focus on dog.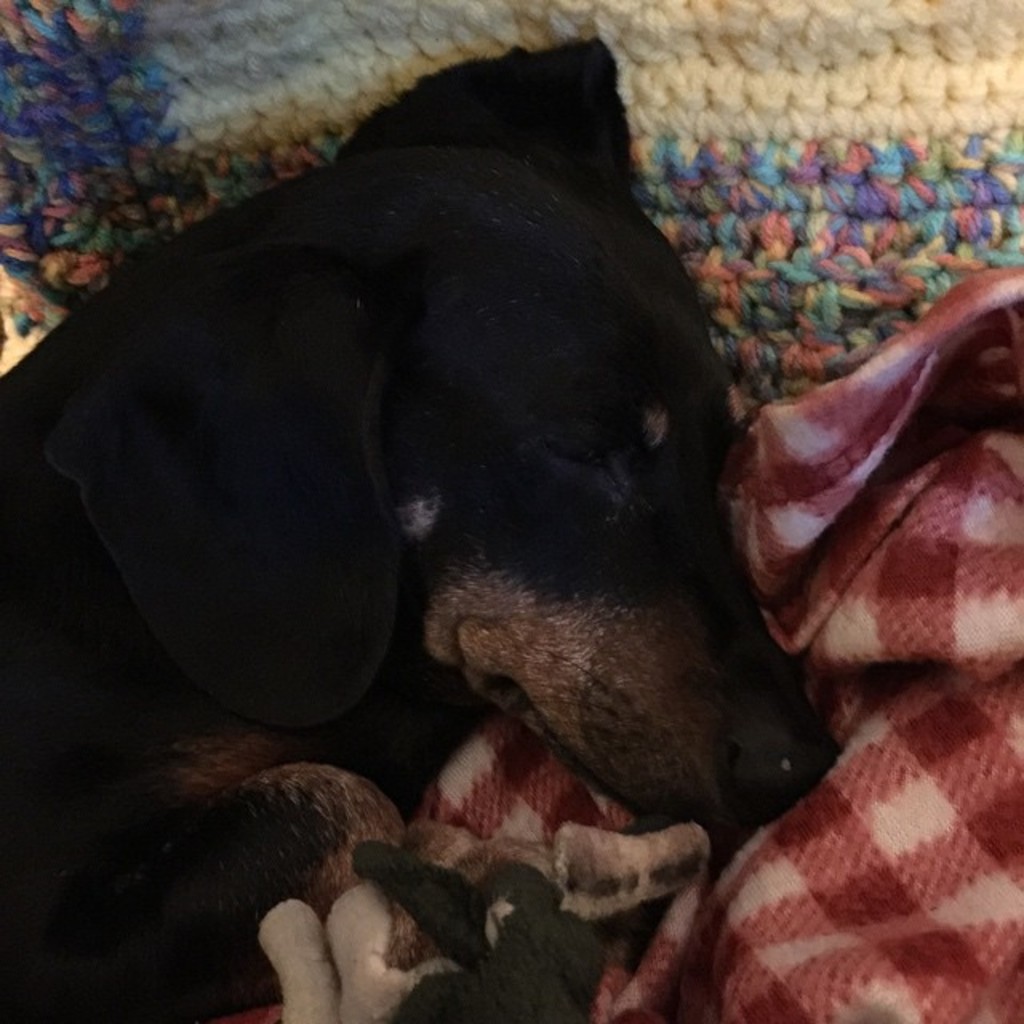
Focused at crop(0, 26, 840, 1022).
